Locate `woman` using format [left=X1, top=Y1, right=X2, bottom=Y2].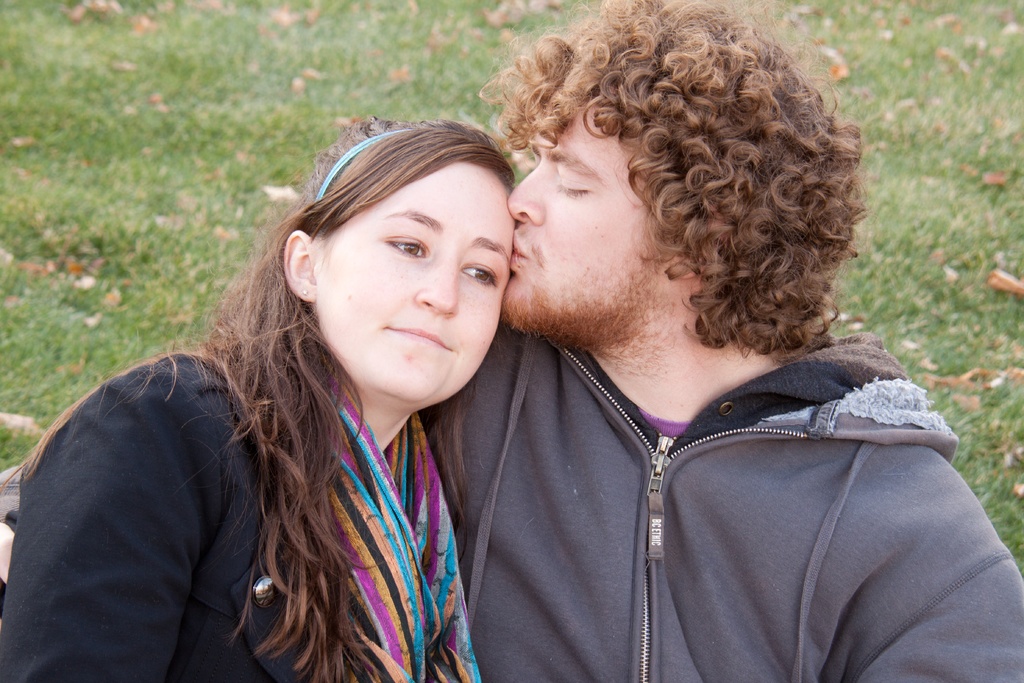
[left=17, top=90, right=545, bottom=673].
